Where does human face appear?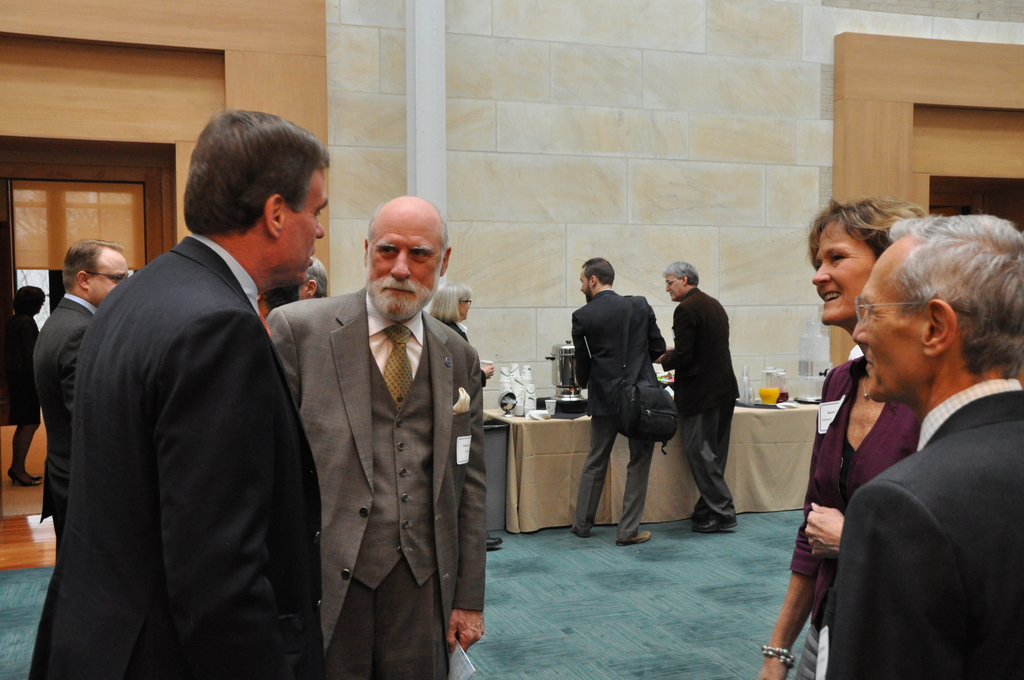
Appears at 581/267/588/299.
